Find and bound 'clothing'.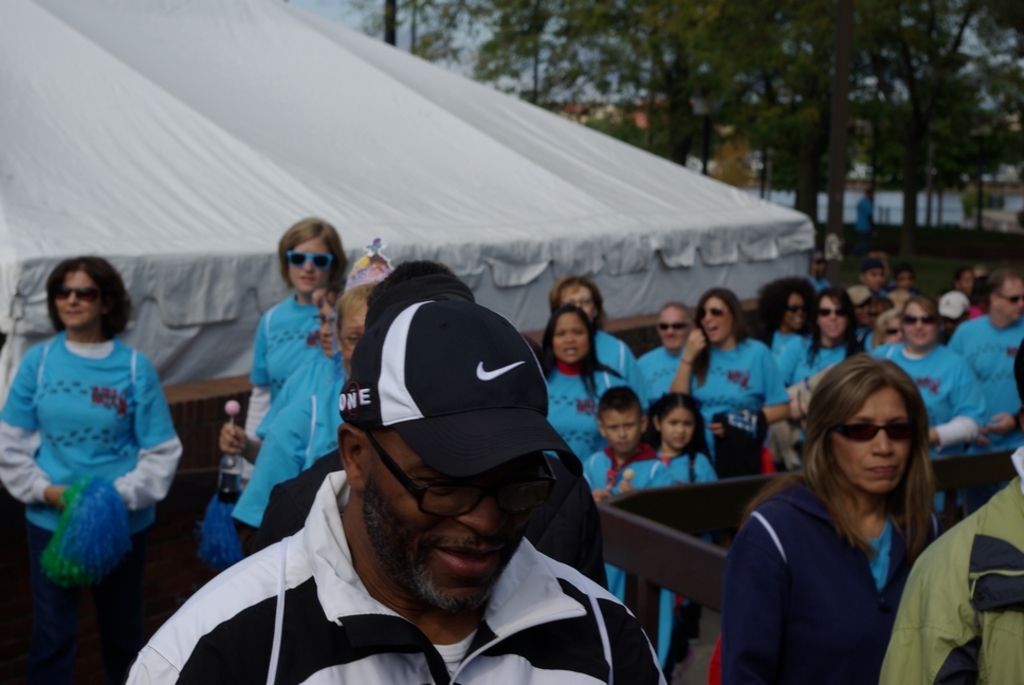
Bound: x1=630 y1=348 x2=680 y2=410.
